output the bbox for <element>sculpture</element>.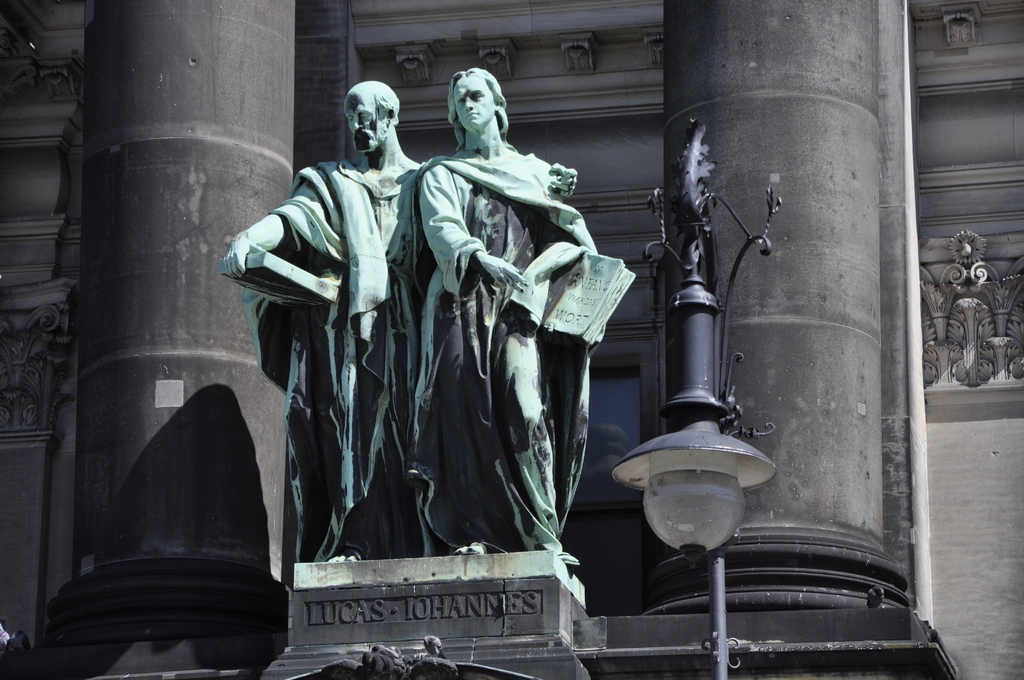
<box>225,77,586,564</box>.
